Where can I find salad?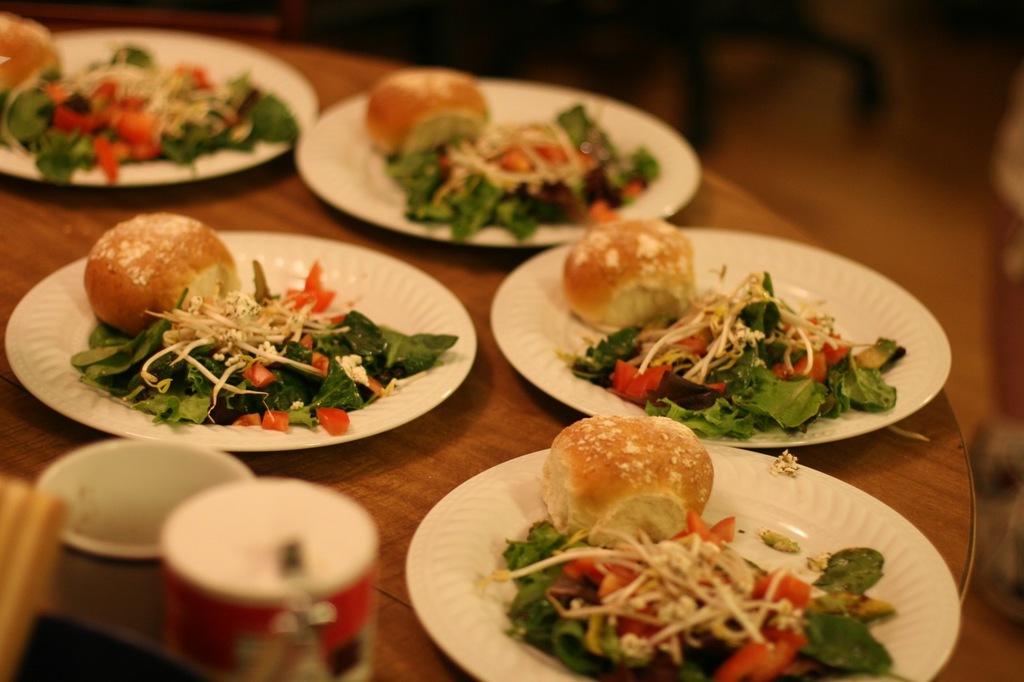
You can find it at crop(11, 27, 304, 200).
